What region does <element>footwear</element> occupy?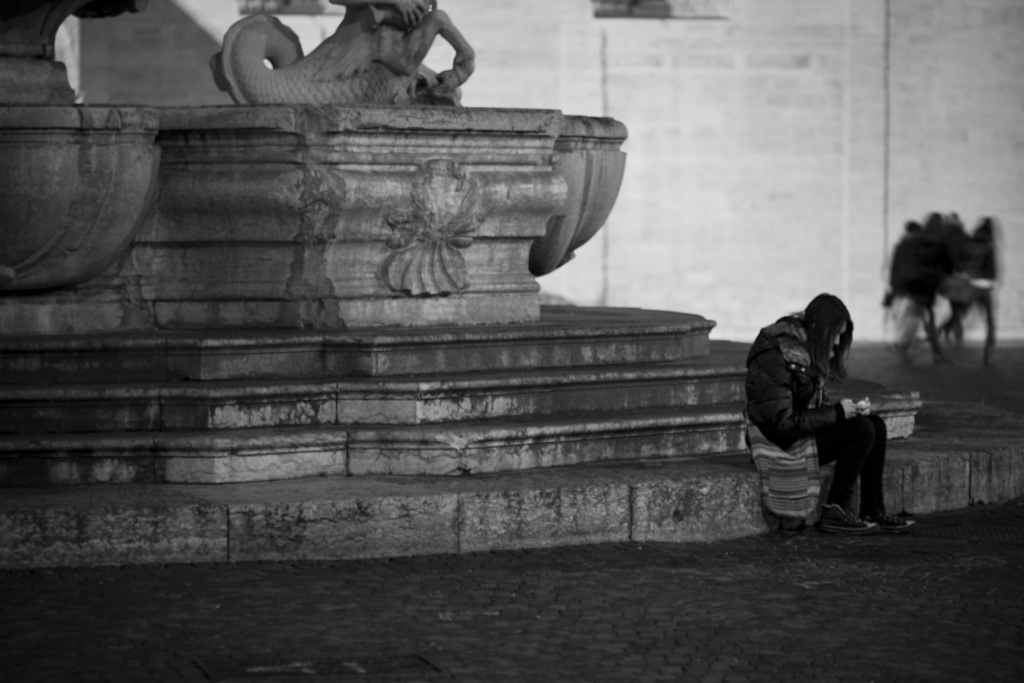
rect(816, 502, 874, 531).
